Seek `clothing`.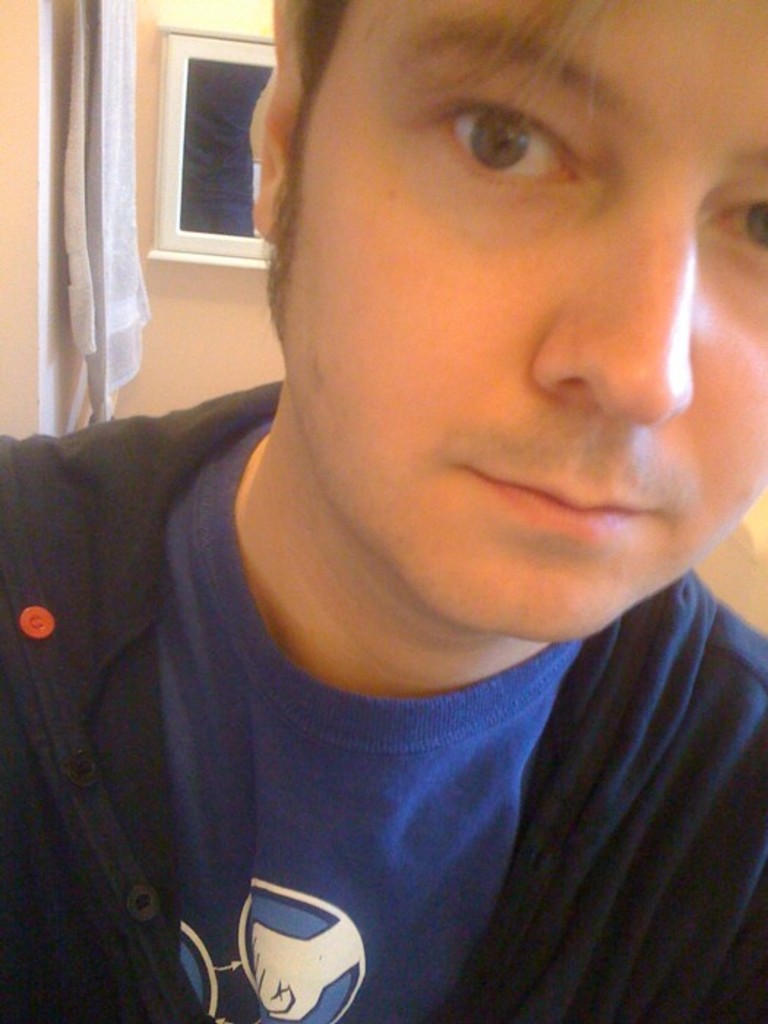
[x1=42, y1=154, x2=767, y2=1023].
